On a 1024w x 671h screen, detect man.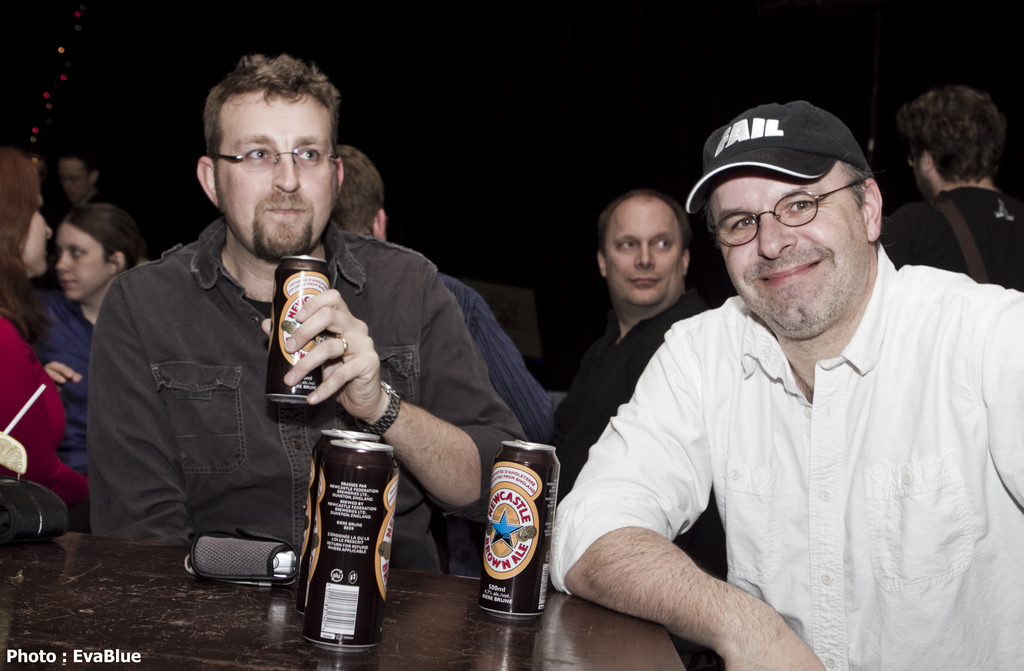
pyautogui.locateOnScreen(333, 143, 564, 446).
